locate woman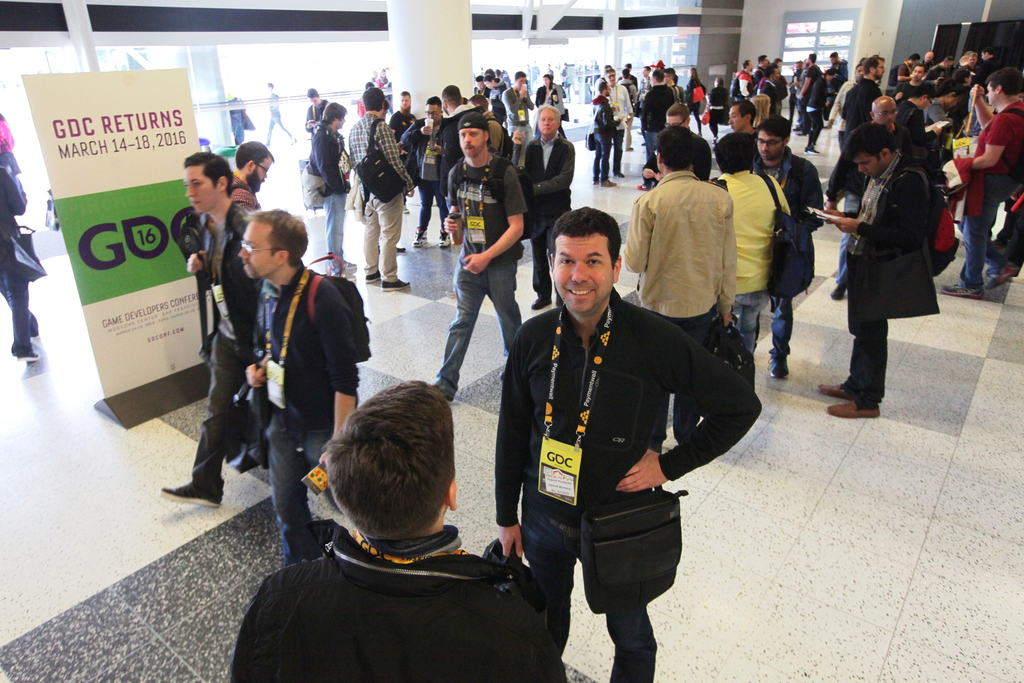
box=[707, 74, 731, 142]
